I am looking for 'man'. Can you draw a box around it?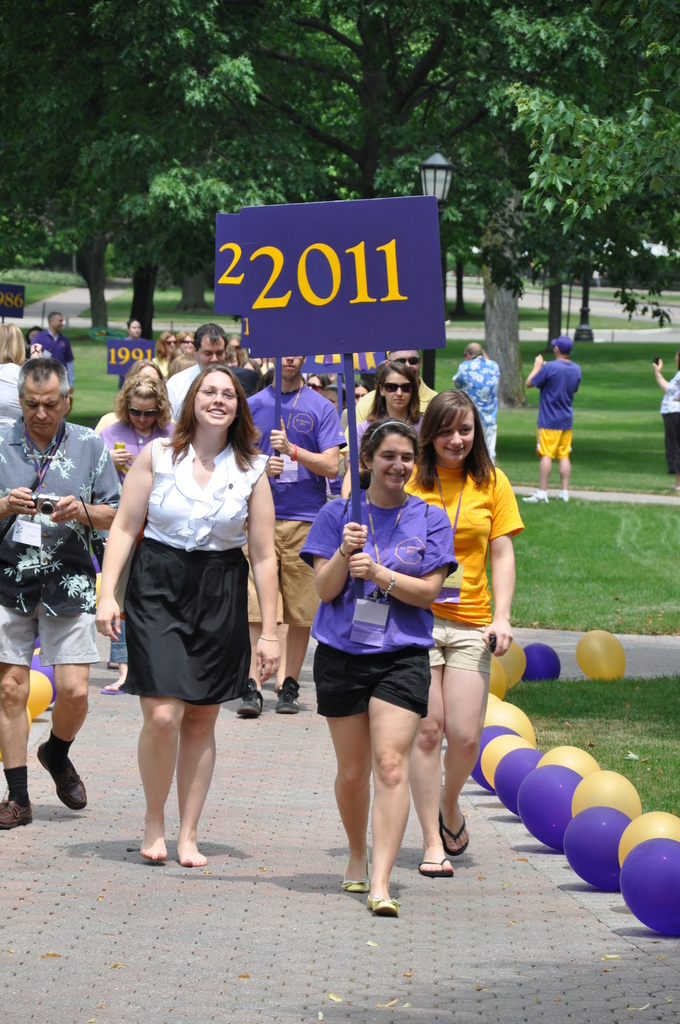
Sure, the bounding box is 230 351 347 719.
